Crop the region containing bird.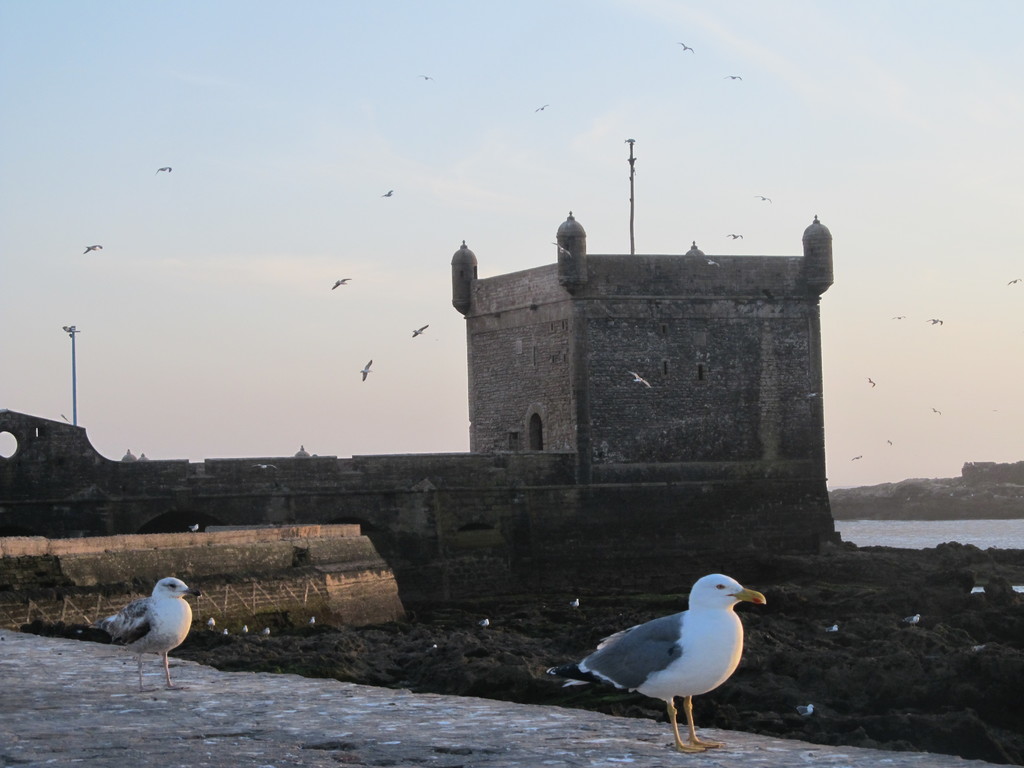
Crop region: 717 76 744 85.
